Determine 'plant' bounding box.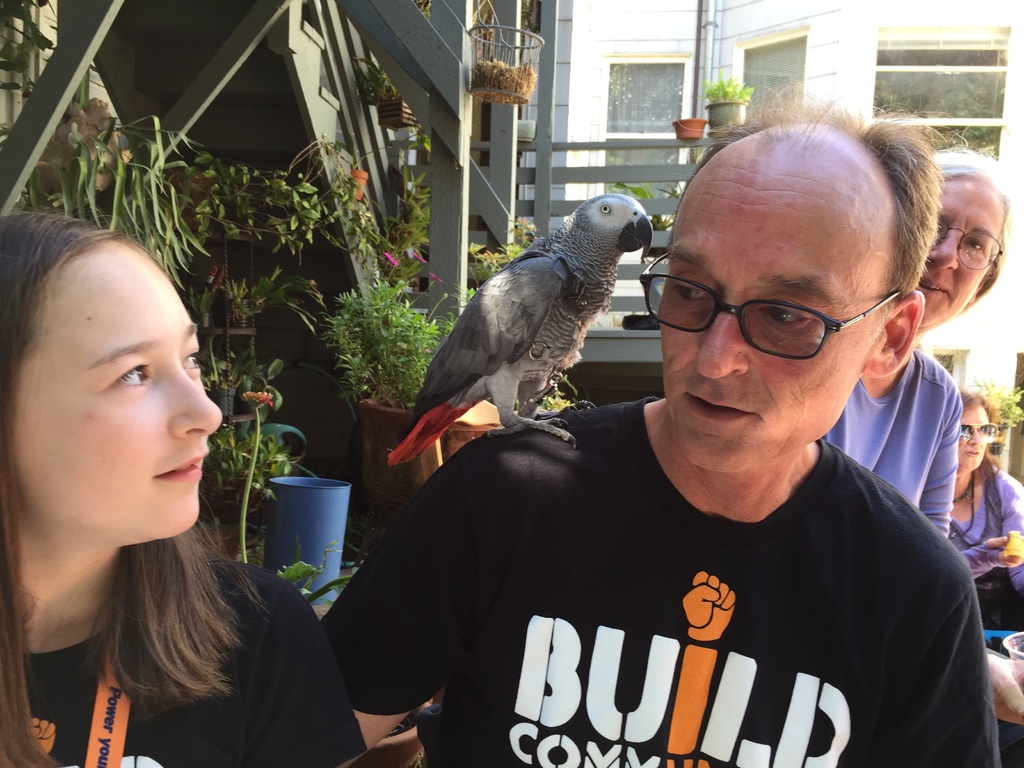
Determined: 662/140/705/204.
